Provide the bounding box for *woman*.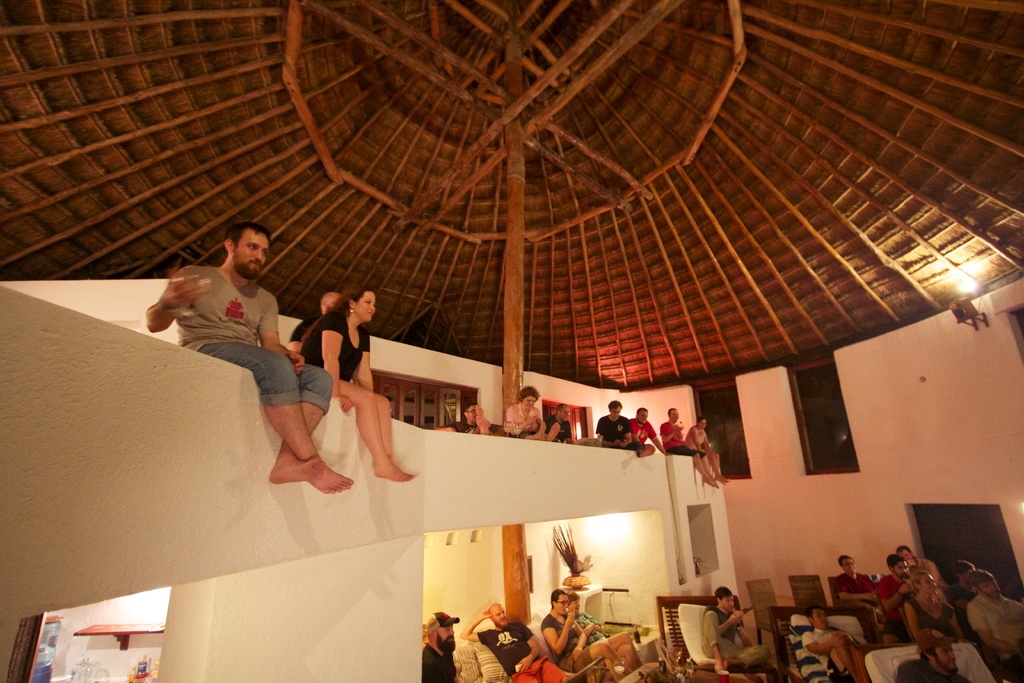
{"left": 564, "top": 589, "right": 643, "bottom": 670}.
